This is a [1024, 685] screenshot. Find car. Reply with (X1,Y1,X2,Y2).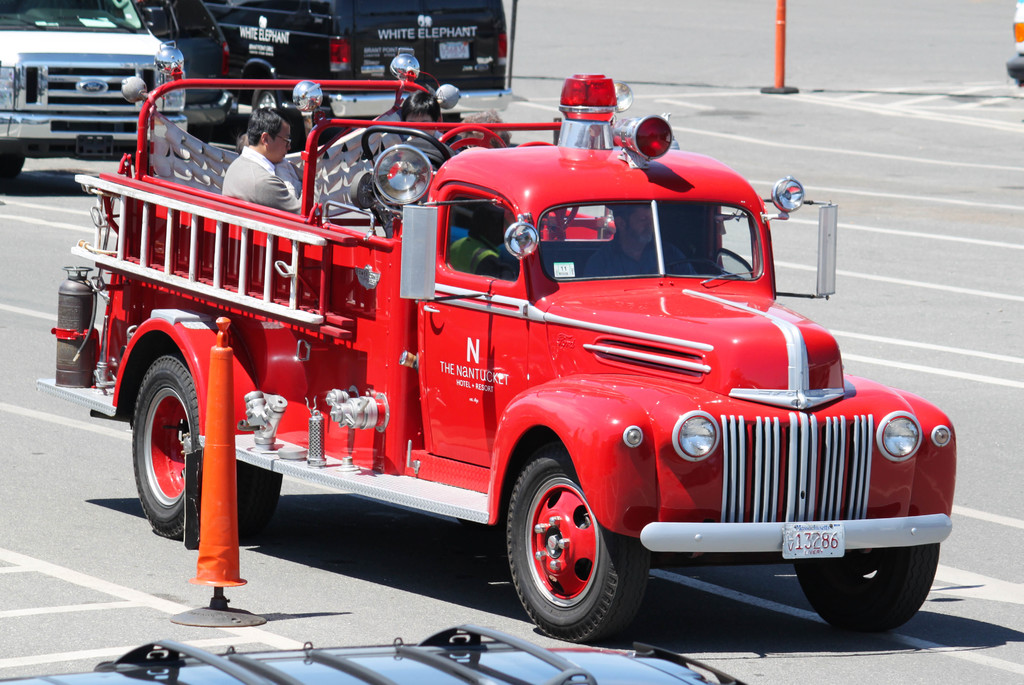
(351,0,507,86).
